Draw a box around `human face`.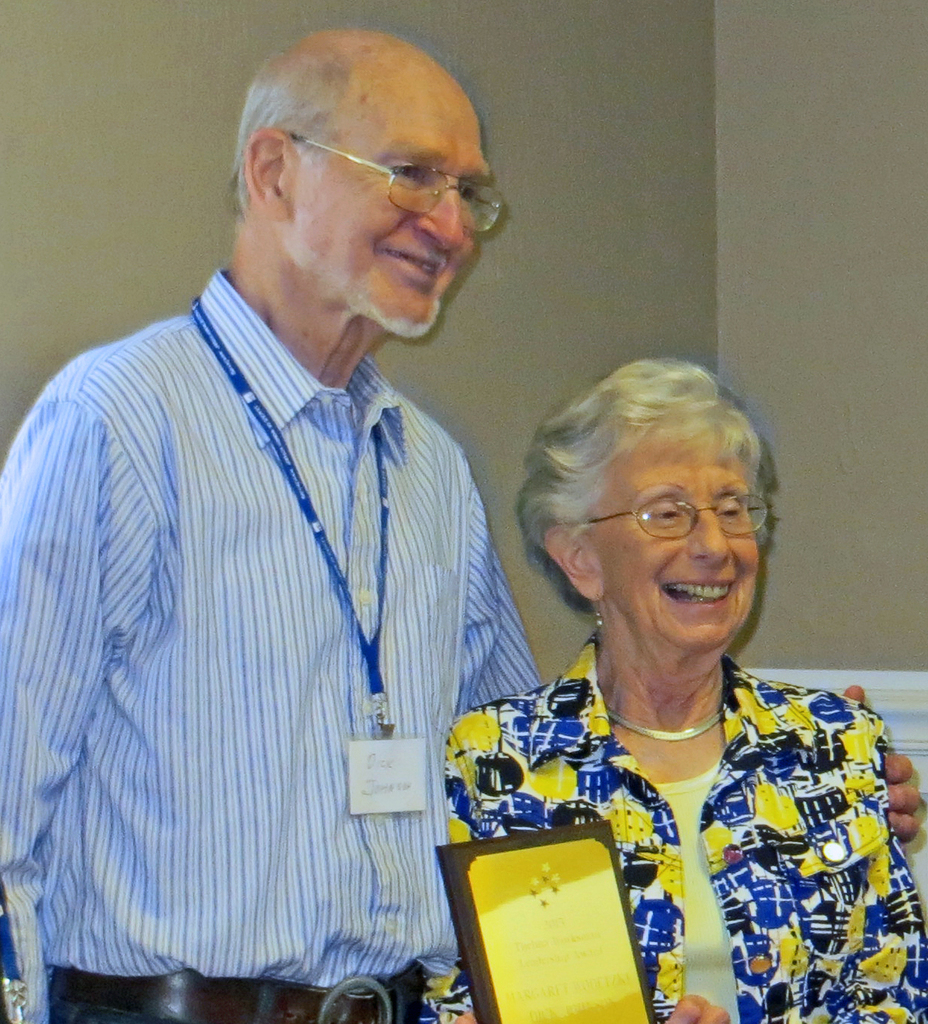
(left=291, top=68, right=488, bottom=332).
